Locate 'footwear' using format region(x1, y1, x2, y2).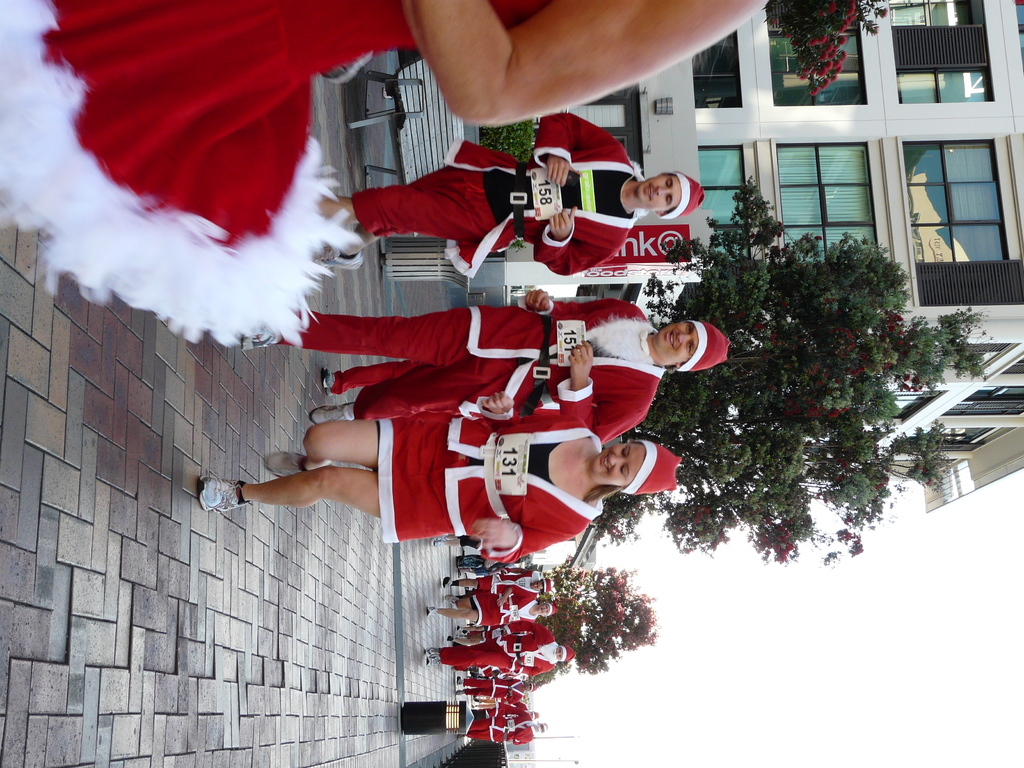
region(456, 625, 461, 629).
